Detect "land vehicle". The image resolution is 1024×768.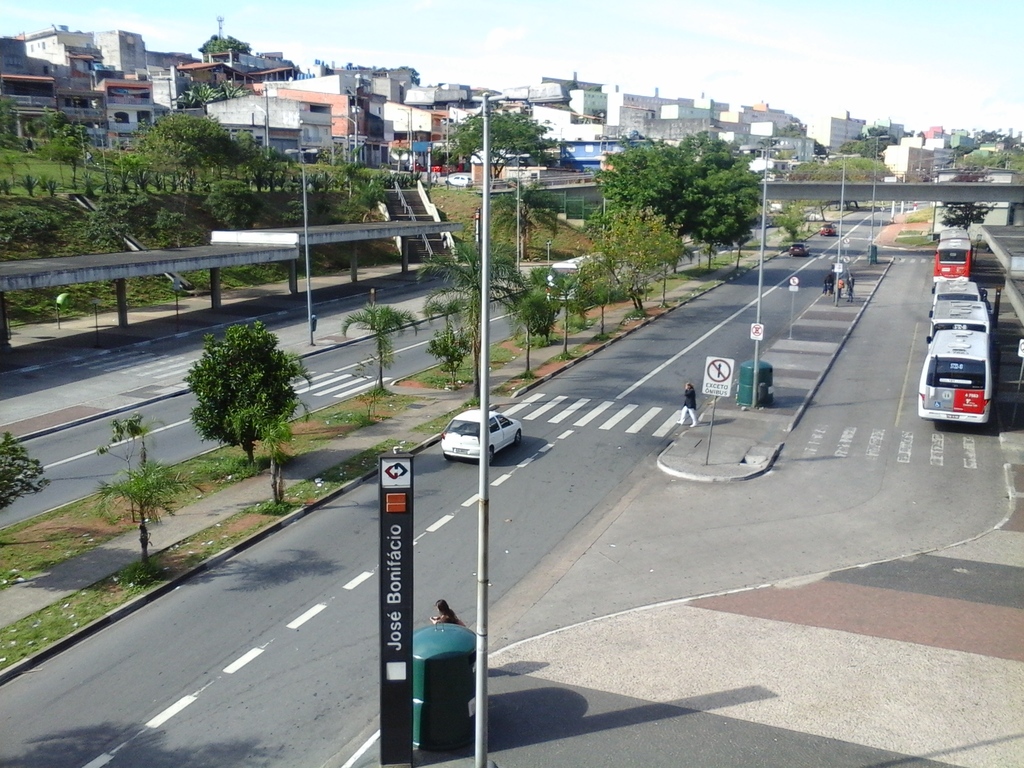
Rect(441, 409, 522, 468).
